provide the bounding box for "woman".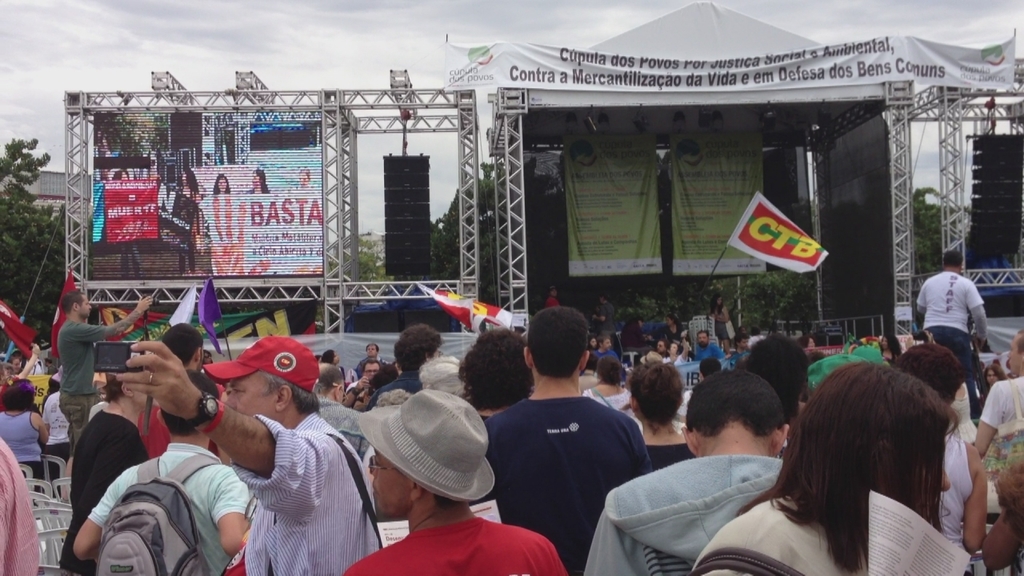
x1=703 y1=294 x2=732 y2=352.
